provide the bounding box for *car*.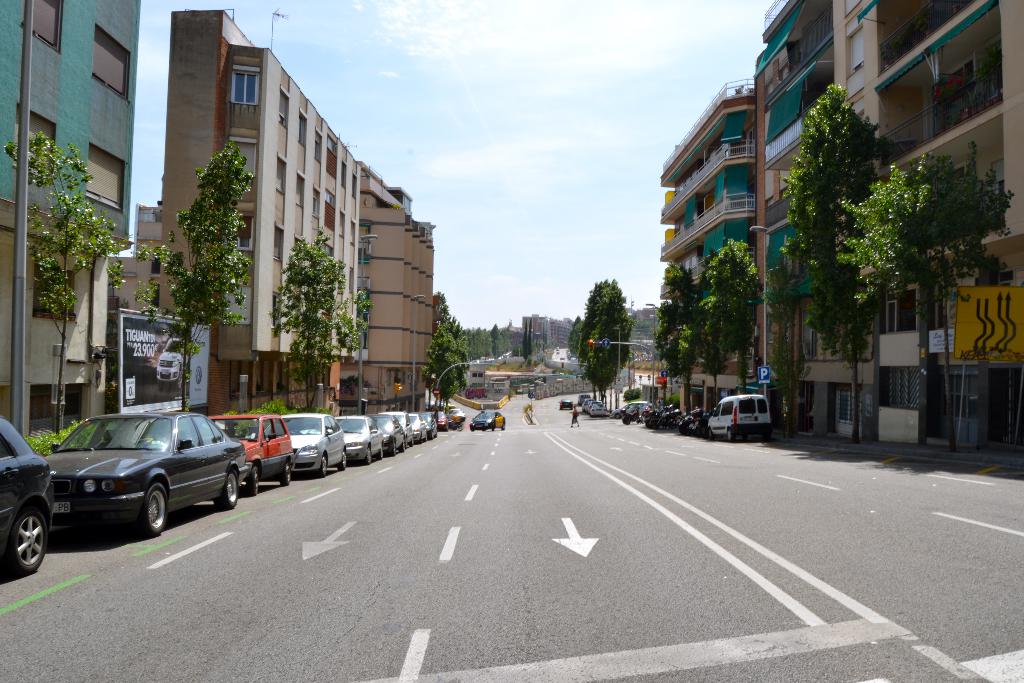
<bbox>575, 395, 589, 406</bbox>.
